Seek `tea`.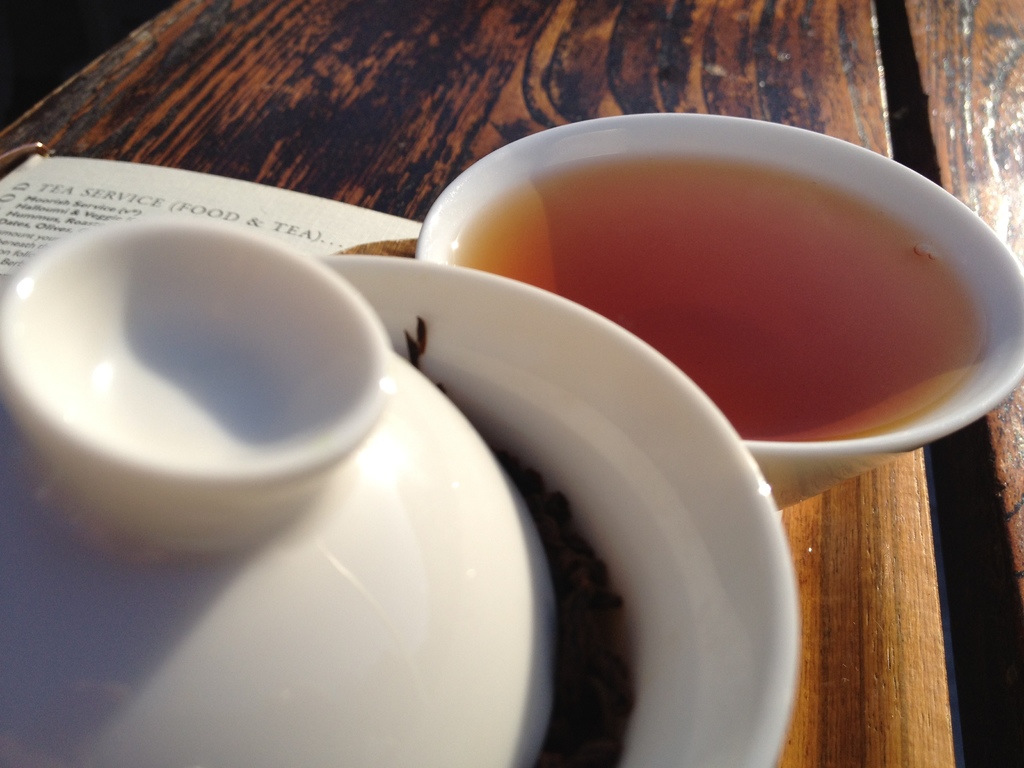
[x1=442, y1=148, x2=1004, y2=445].
